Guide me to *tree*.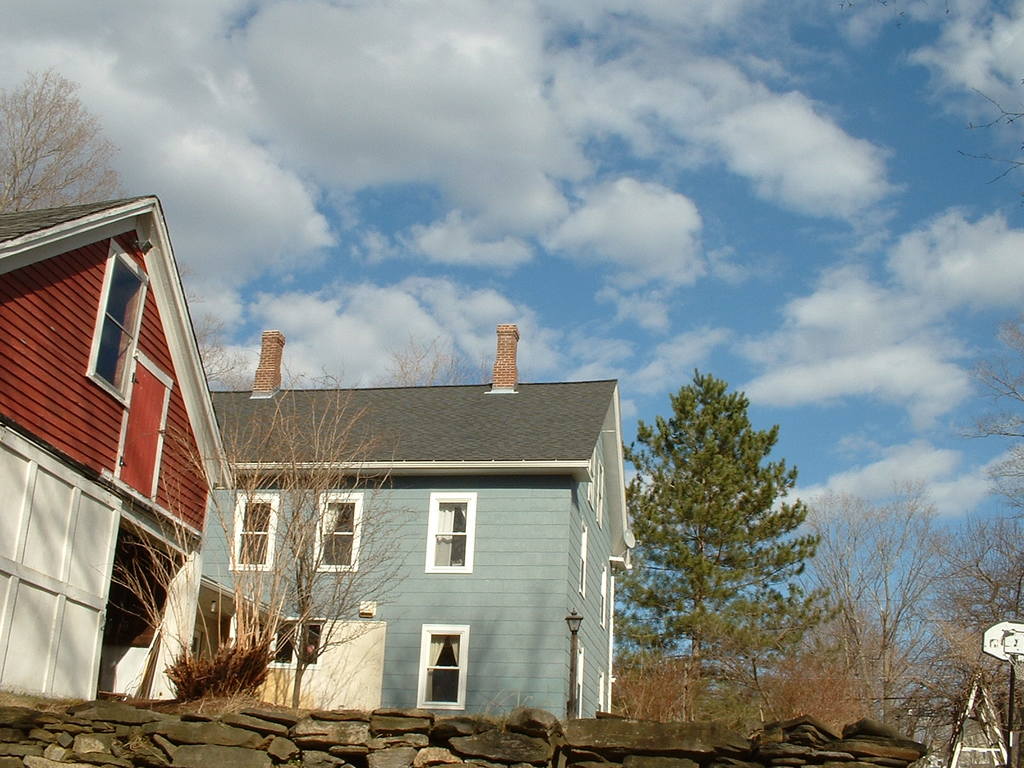
Guidance: {"left": 0, "top": 63, "right": 124, "bottom": 207}.
